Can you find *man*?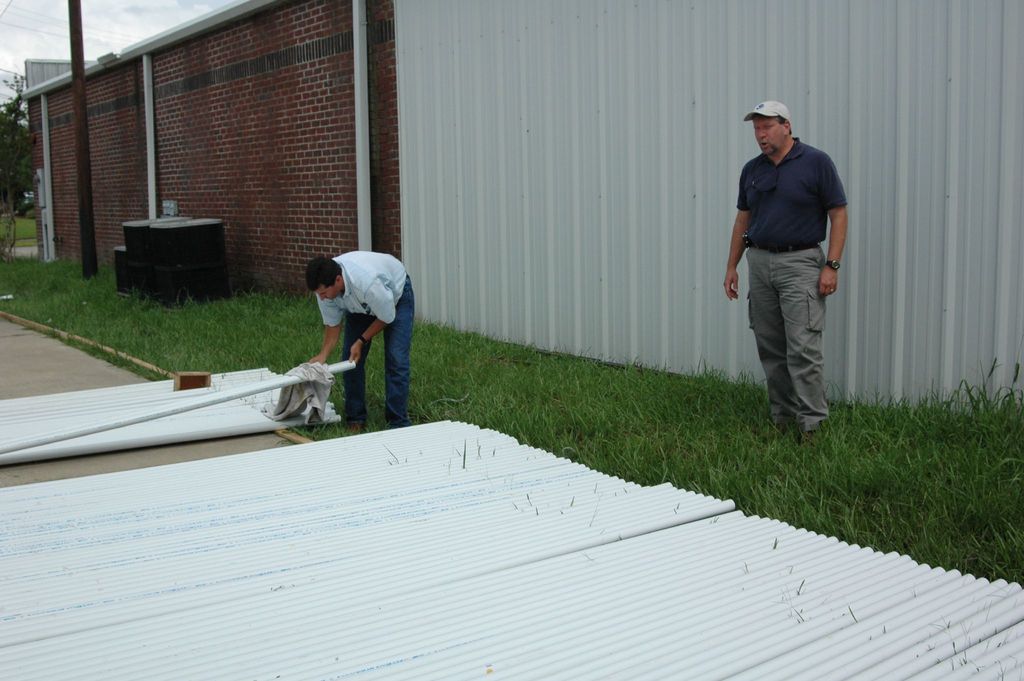
Yes, bounding box: {"x1": 736, "y1": 106, "x2": 861, "y2": 455}.
